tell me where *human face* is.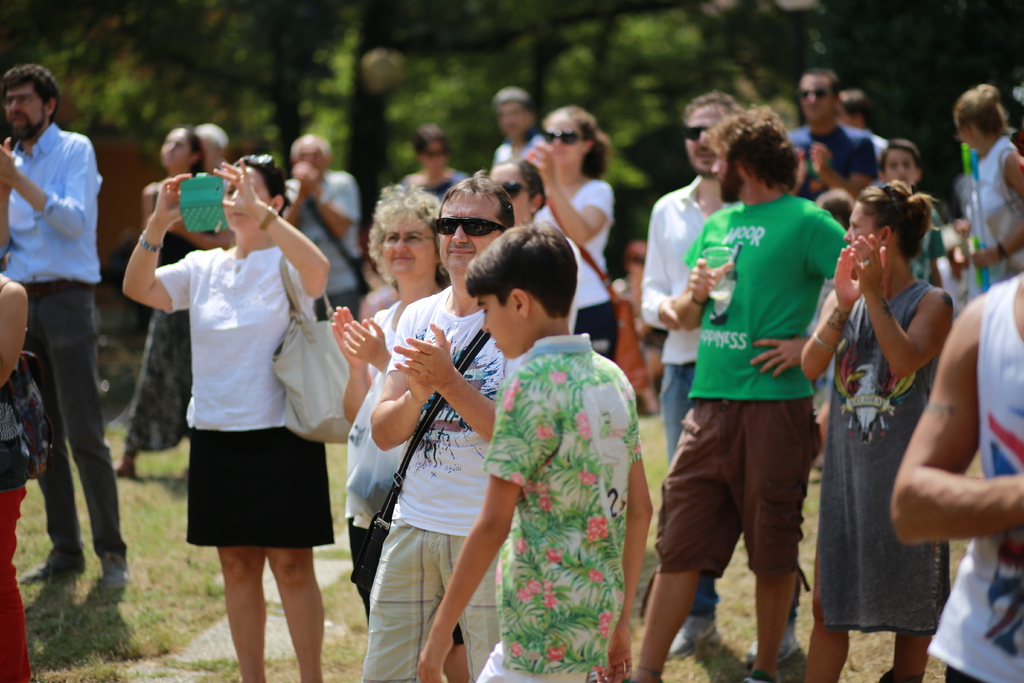
*human face* is at pyautogui.locateOnScreen(845, 199, 880, 259).
